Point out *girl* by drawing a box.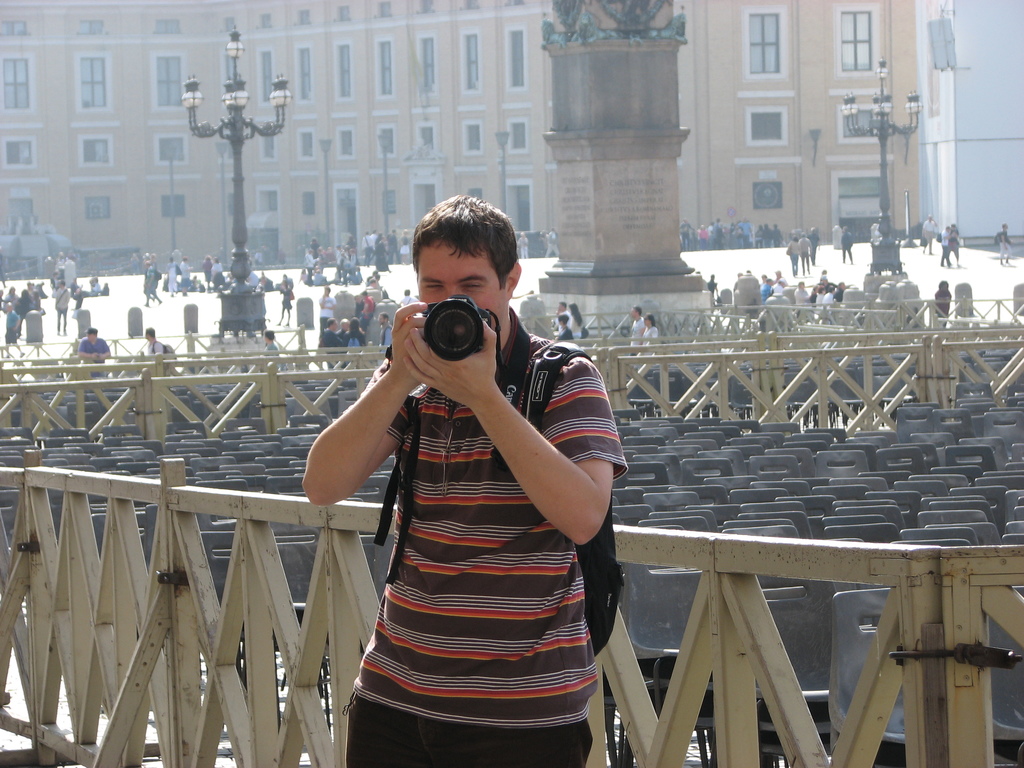
(565,305,580,343).
